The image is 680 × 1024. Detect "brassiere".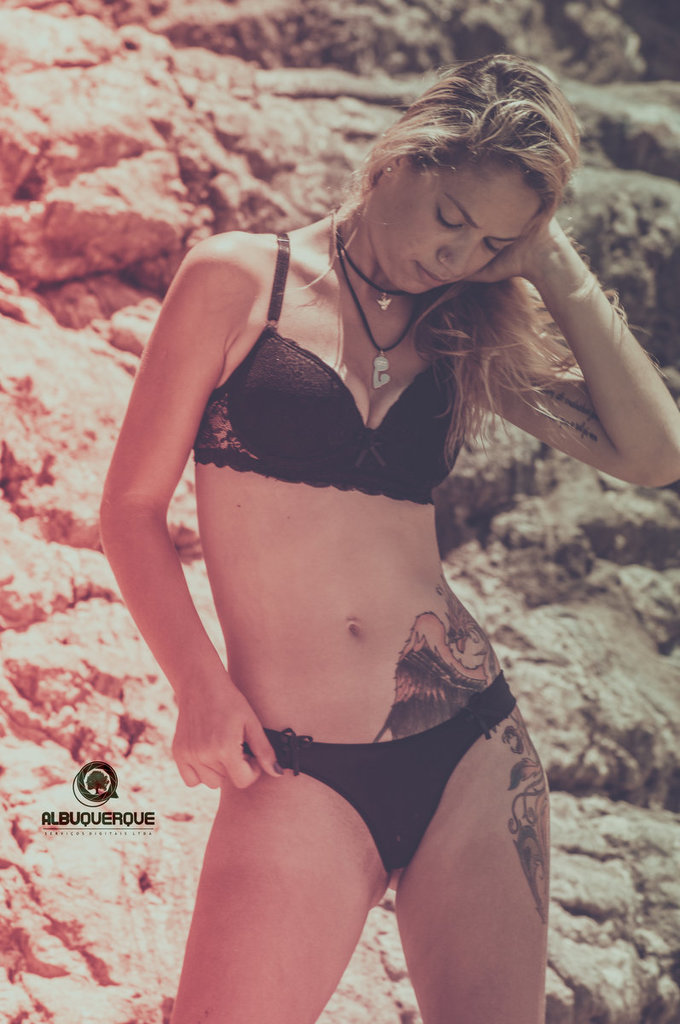
Detection: {"x1": 194, "y1": 223, "x2": 471, "y2": 507}.
